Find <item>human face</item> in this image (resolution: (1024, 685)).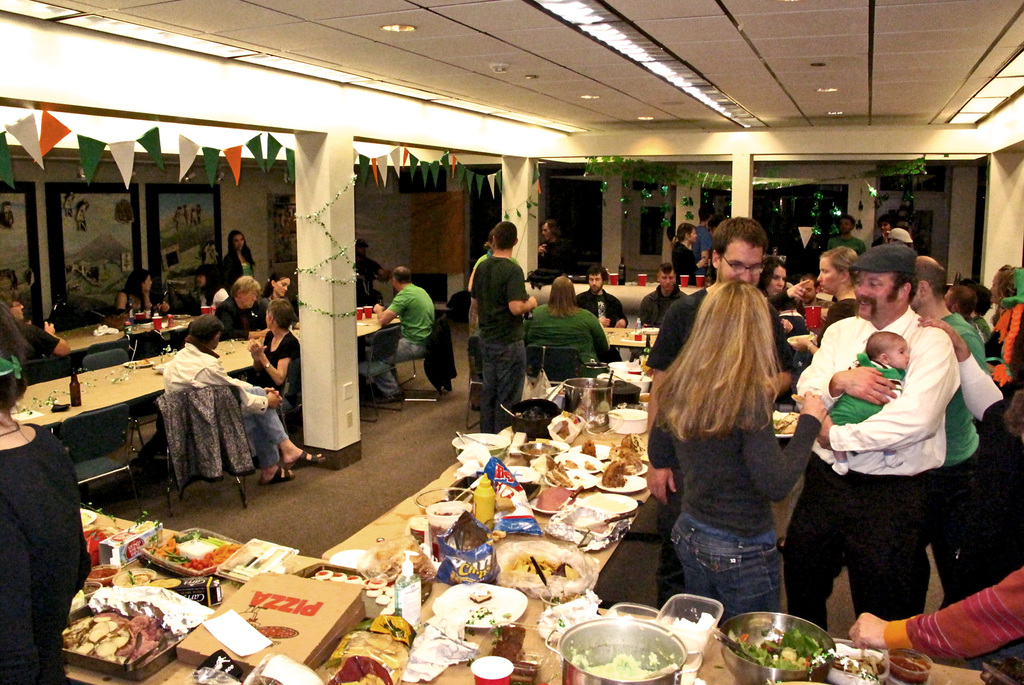
[x1=767, y1=263, x2=786, y2=293].
